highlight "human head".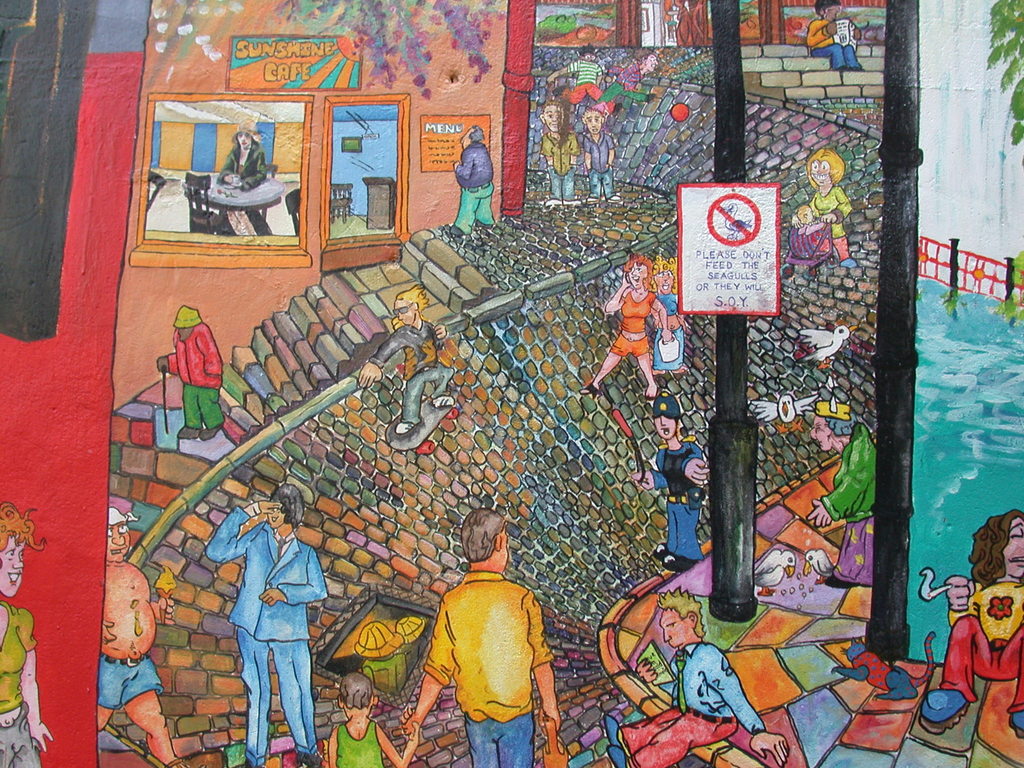
Highlighted region: (left=535, top=103, right=567, bottom=134).
